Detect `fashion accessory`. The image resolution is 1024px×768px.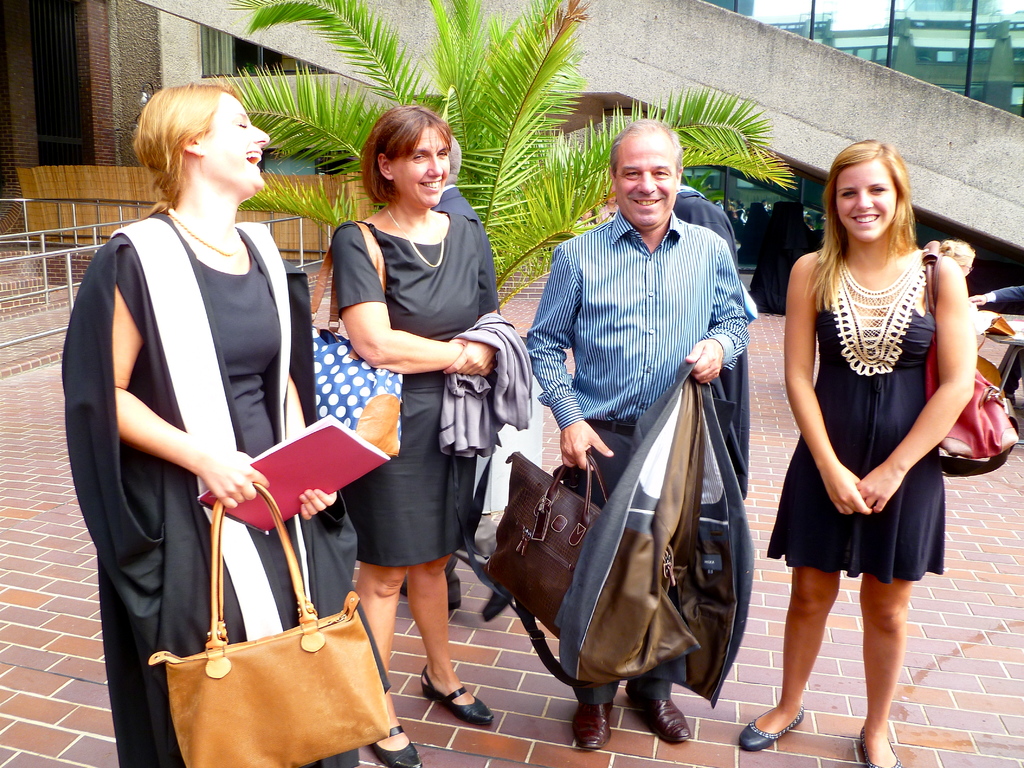
bbox=[374, 726, 417, 767].
